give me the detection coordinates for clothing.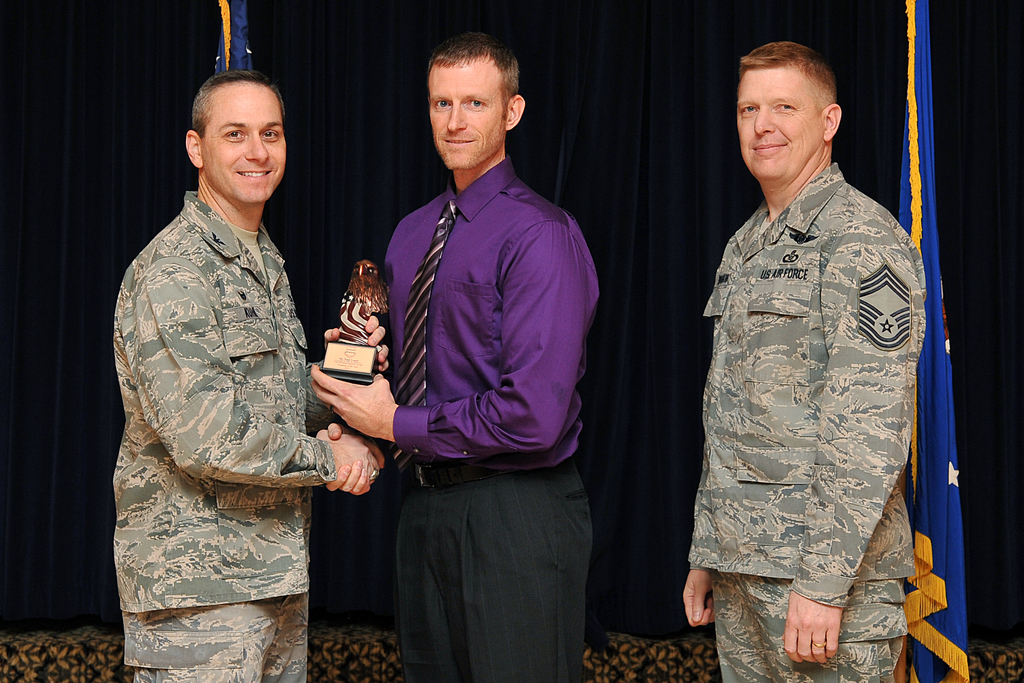
x1=109 y1=187 x2=337 y2=682.
